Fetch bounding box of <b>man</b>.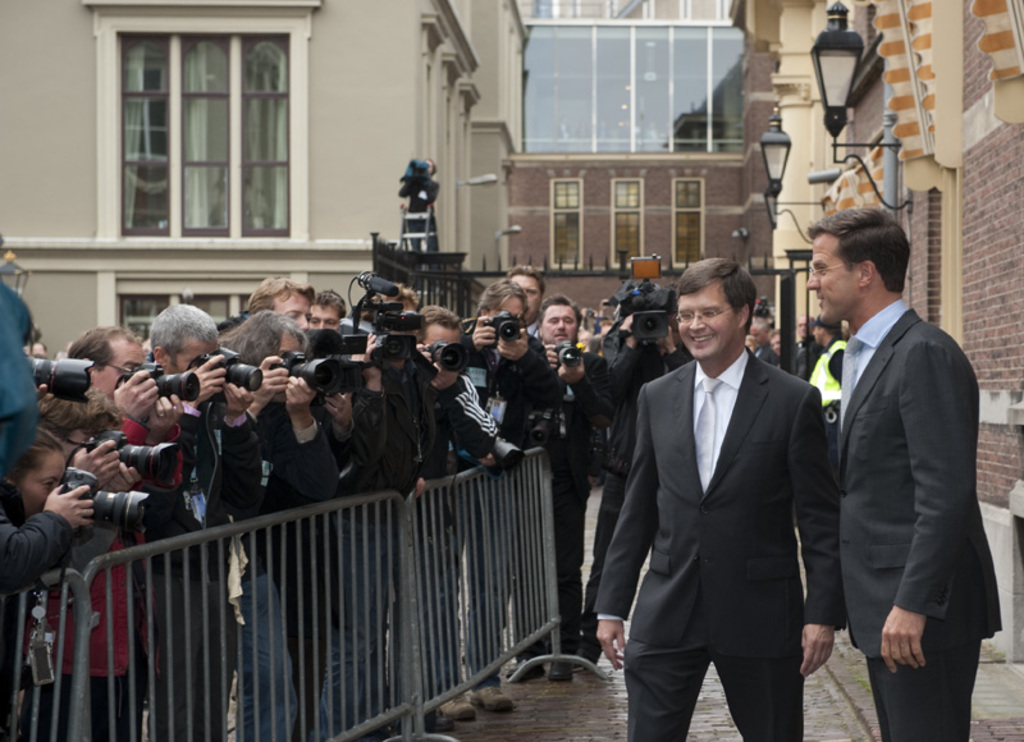
Bbox: x1=804 y1=313 x2=849 y2=457.
